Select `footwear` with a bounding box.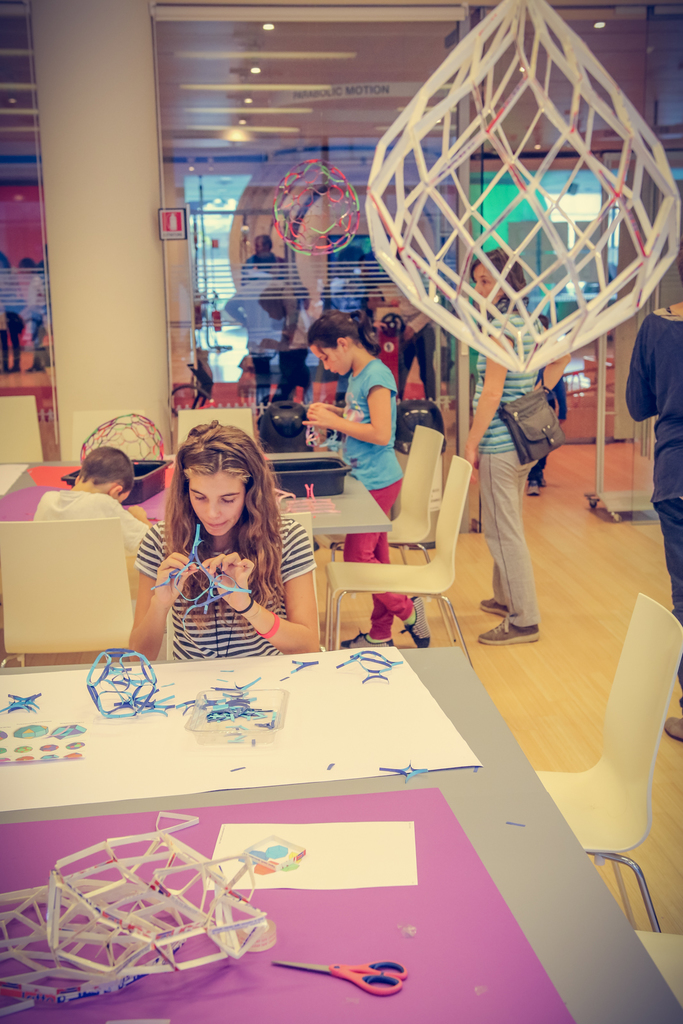
524, 475, 548, 495.
